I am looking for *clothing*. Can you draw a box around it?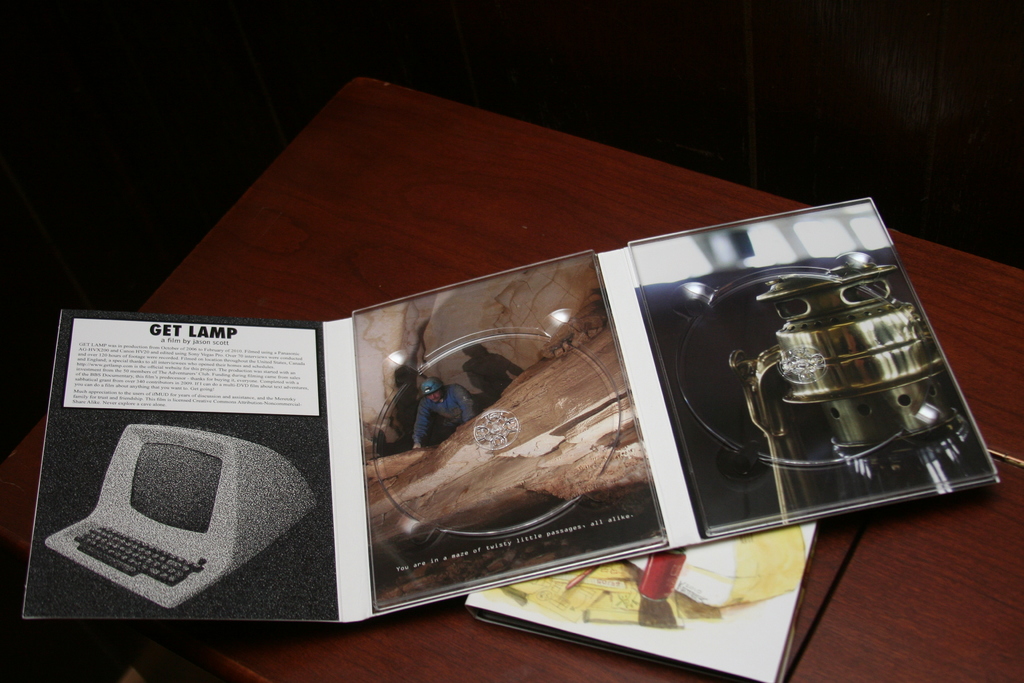
Sure, the bounding box is 410:377:473:452.
